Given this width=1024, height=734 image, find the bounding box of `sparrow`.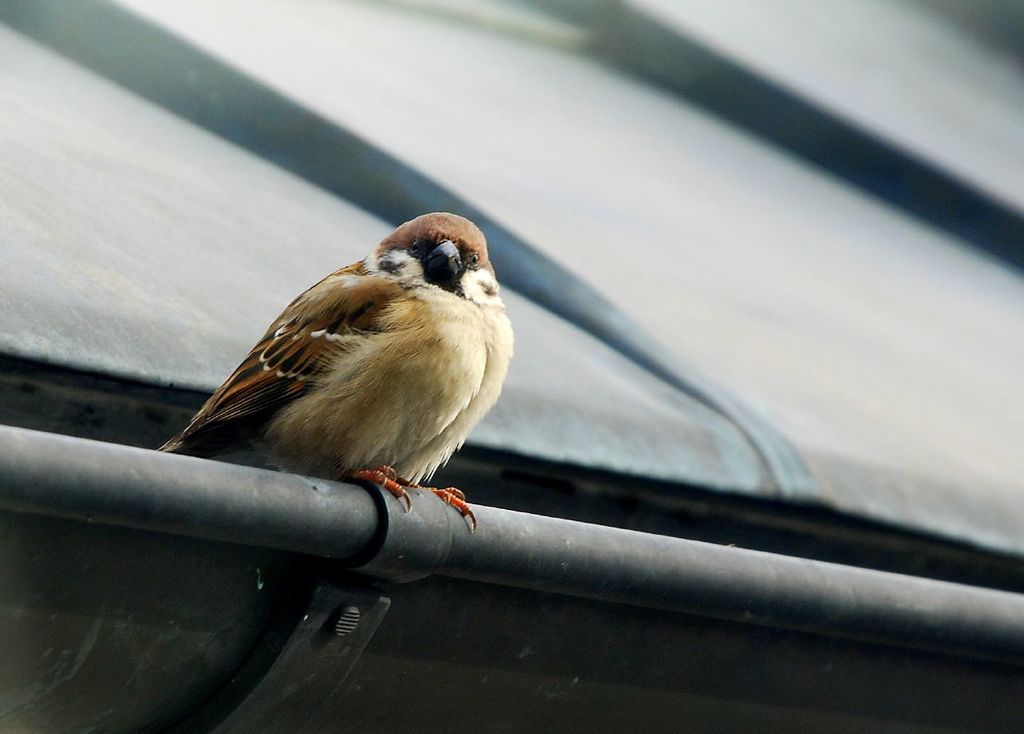
bbox=[159, 207, 514, 526].
